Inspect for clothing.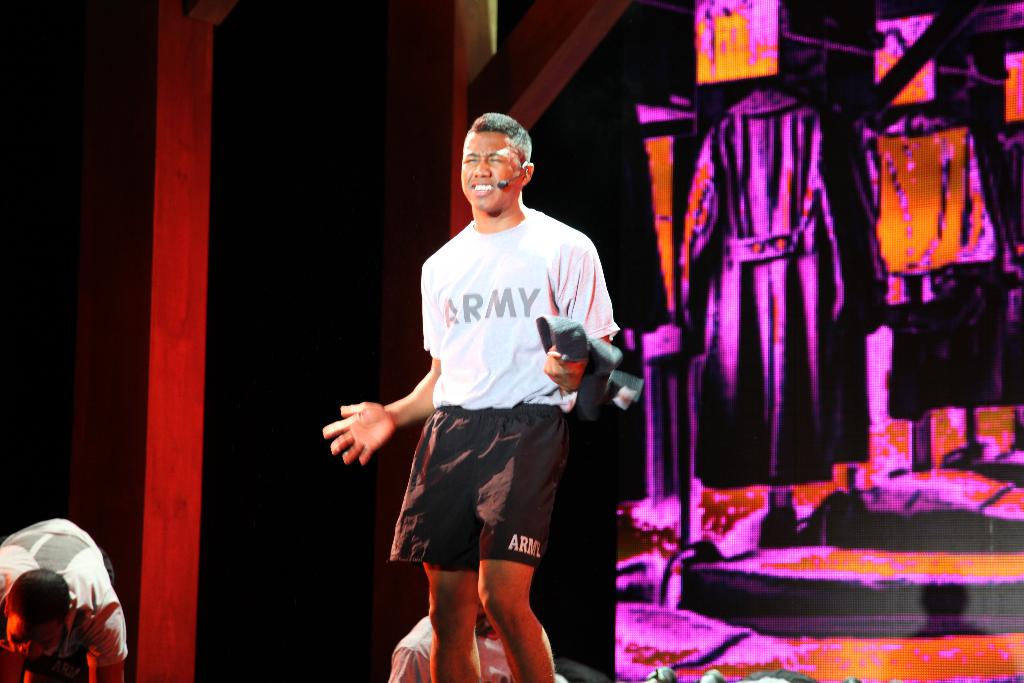
Inspection: <bbox>394, 620, 559, 682</bbox>.
